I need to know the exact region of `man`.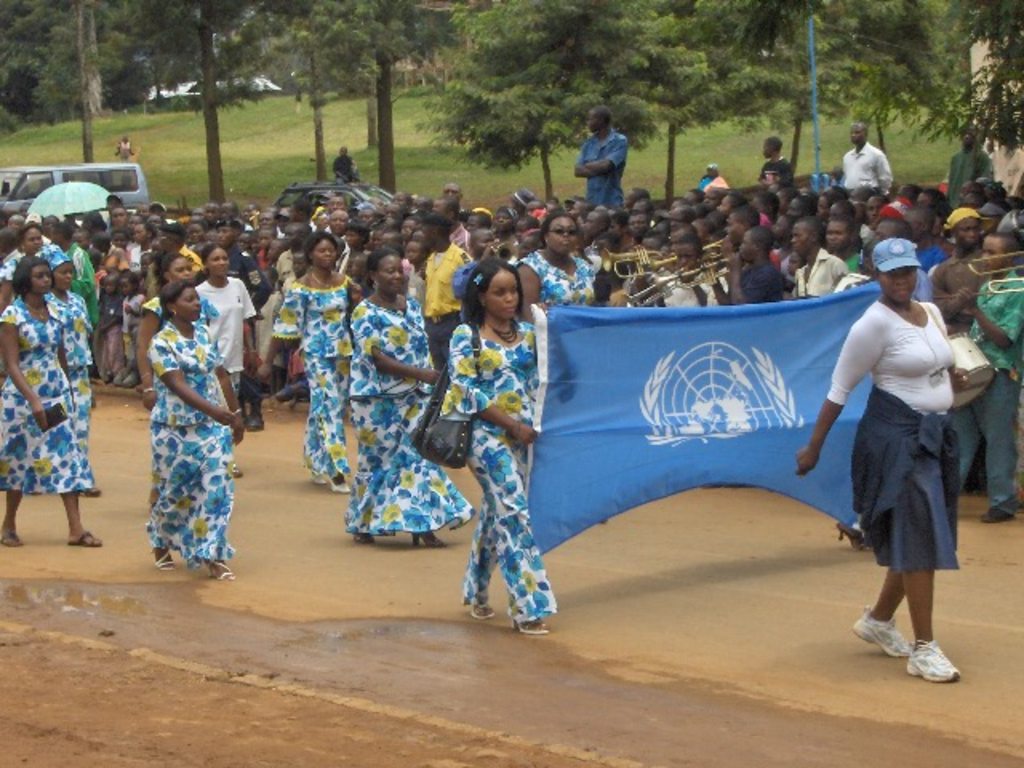
Region: select_region(986, 123, 1022, 190).
